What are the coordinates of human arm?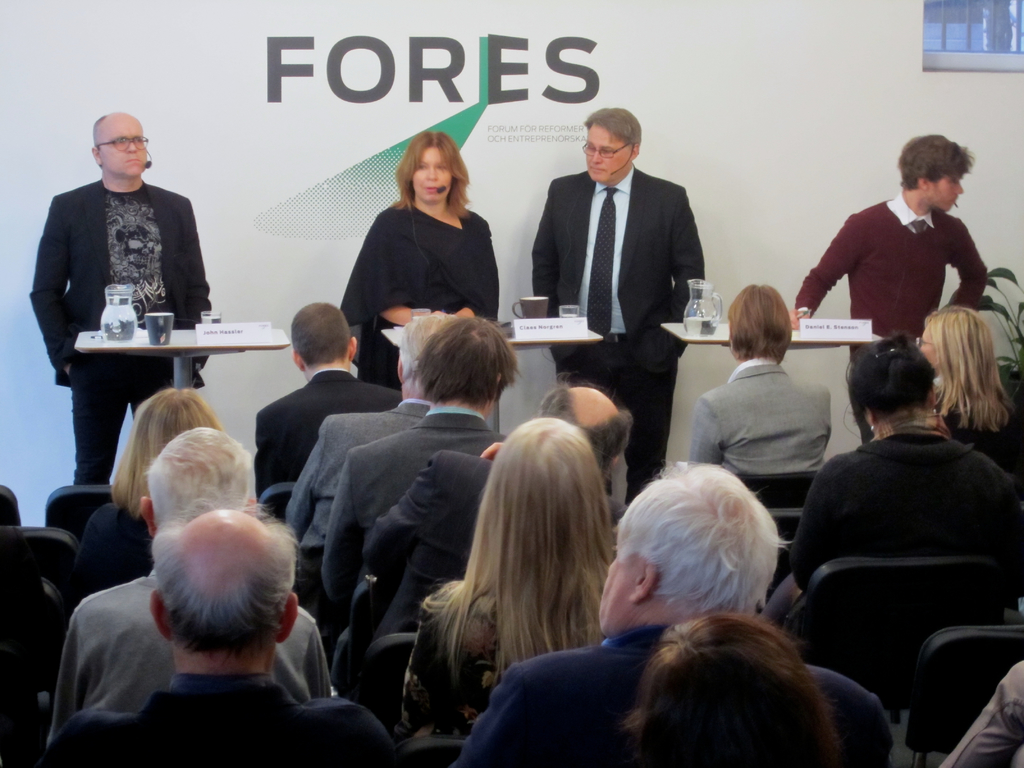
box=[364, 223, 474, 326].
